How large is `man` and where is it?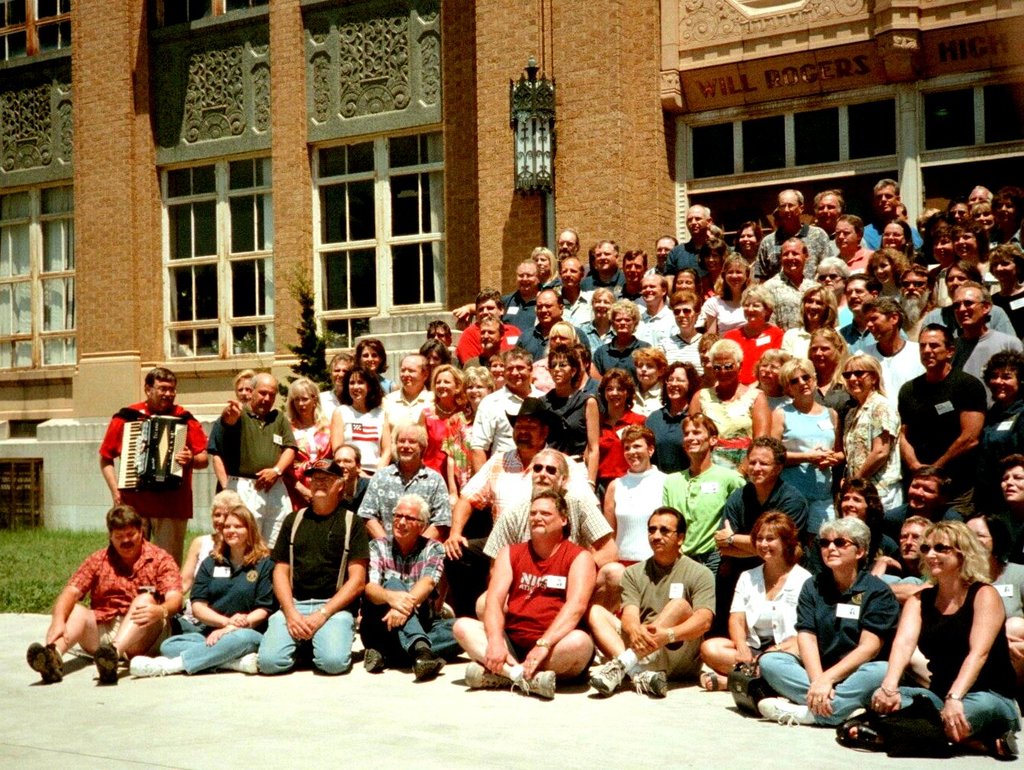
Bounding box: rect(944, 283, 1022, 388).
